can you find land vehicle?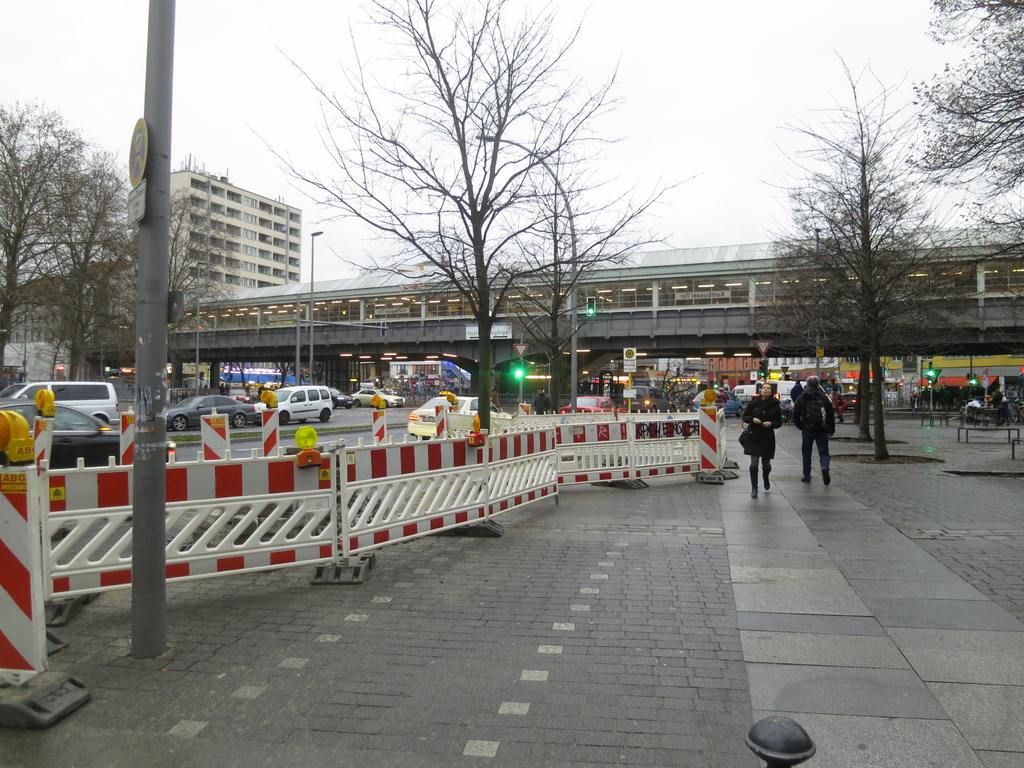
Yes, bounding box: BBox(413, 388, 508, 437).
